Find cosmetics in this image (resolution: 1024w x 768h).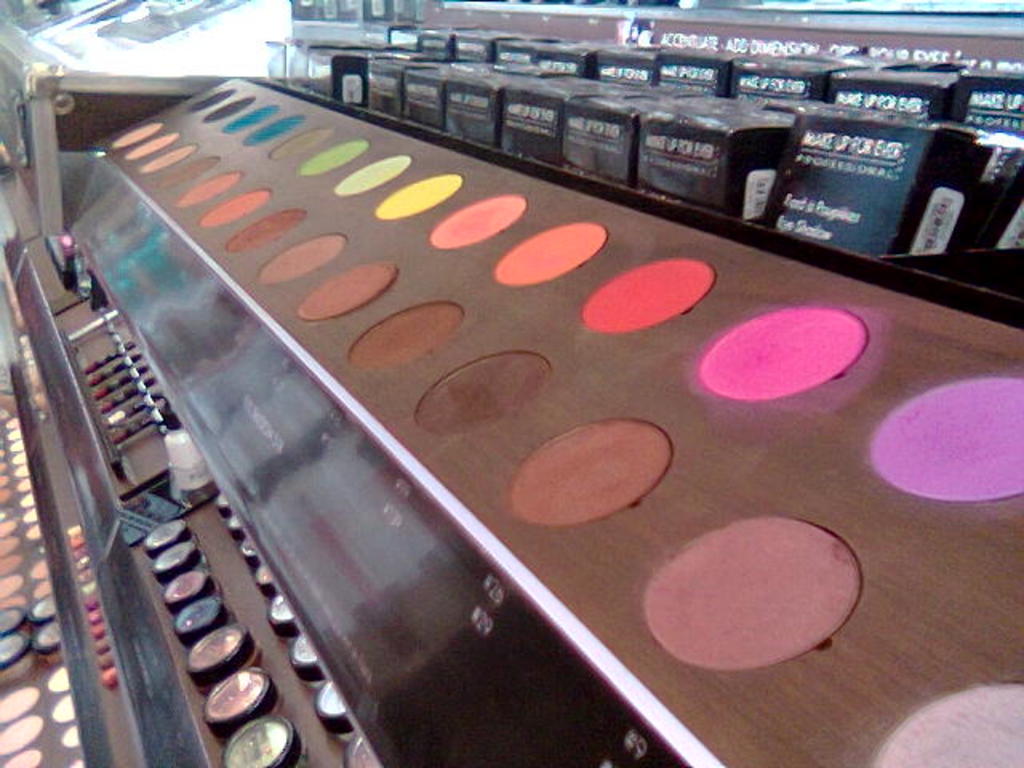
detection(0, 606, 29, 642).
